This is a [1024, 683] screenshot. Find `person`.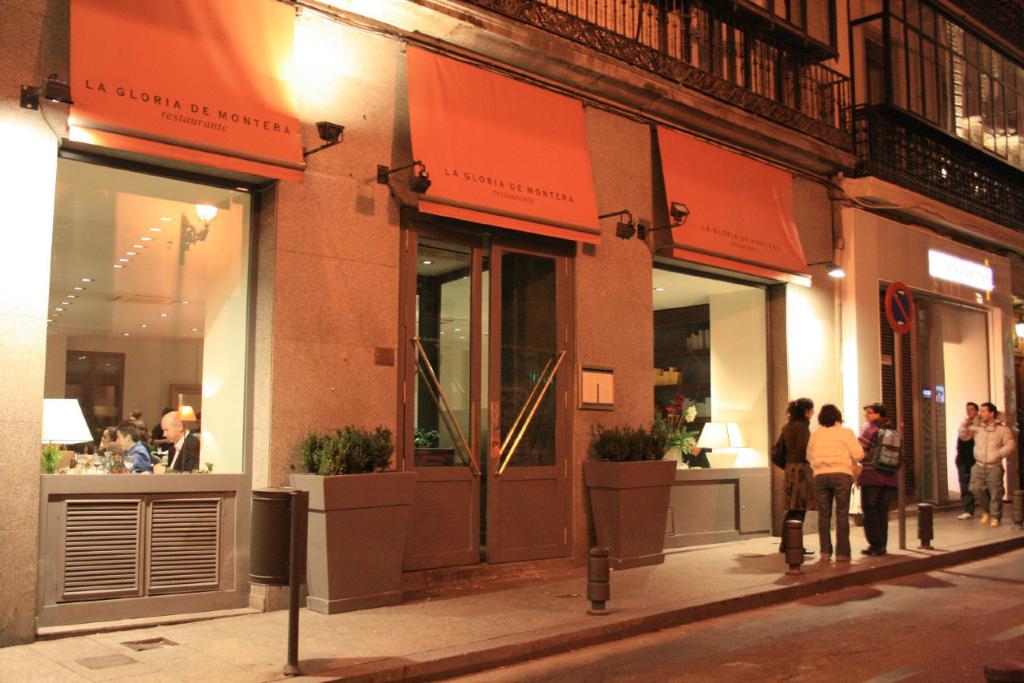
Bounding box: BBox(958, 402, 1019, 526).
